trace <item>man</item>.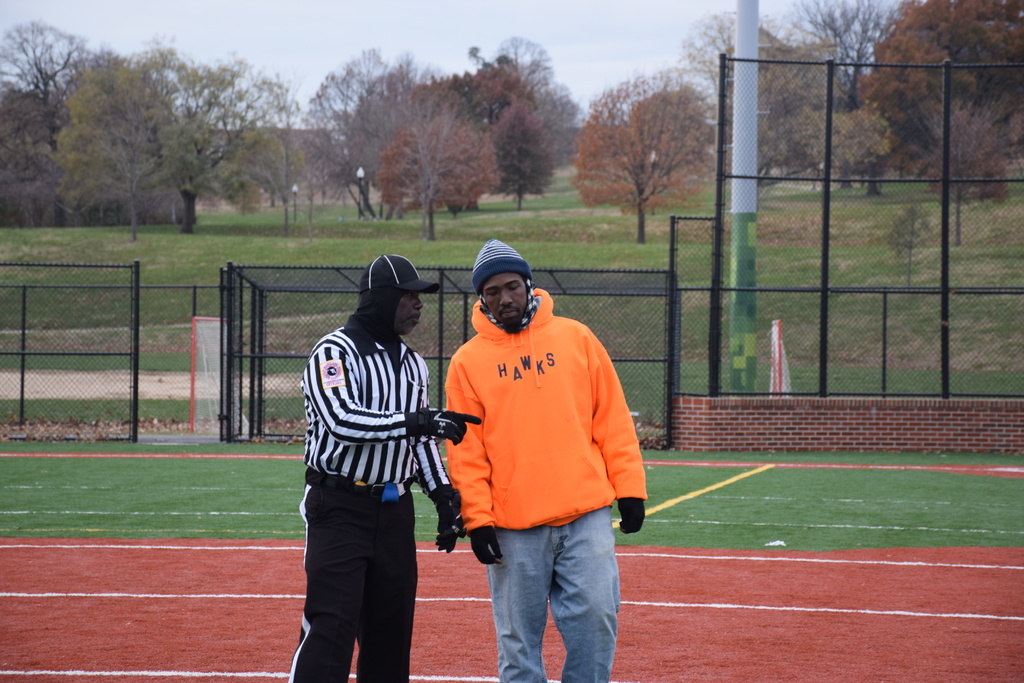
Traced to bbox=(287, 252, 483, 682).
